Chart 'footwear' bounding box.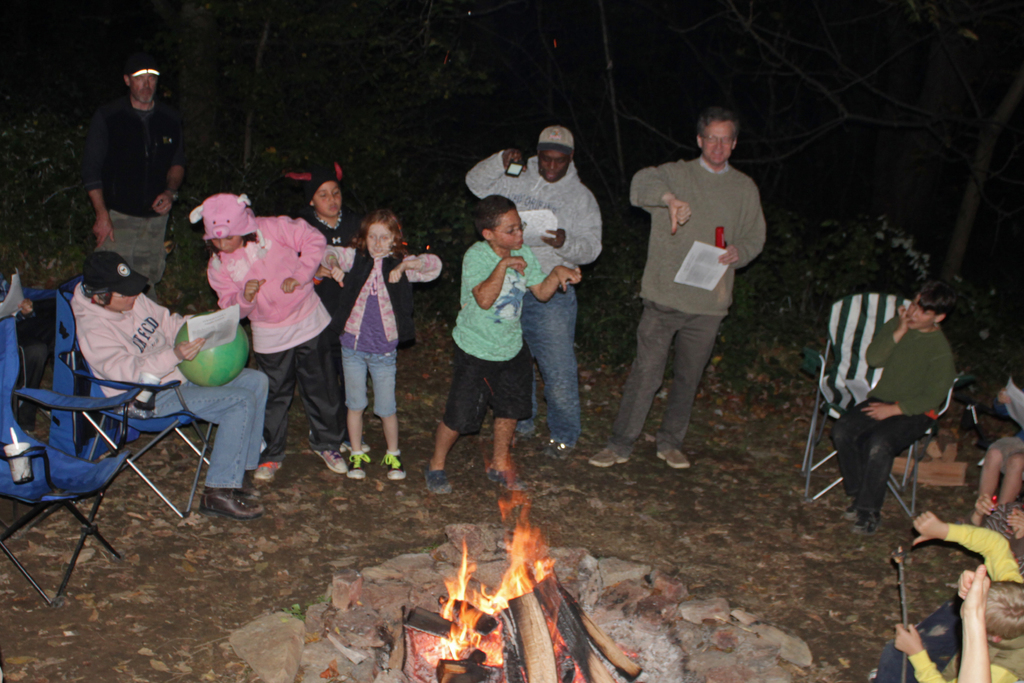
Charted: [846, 498, 859, 522].
